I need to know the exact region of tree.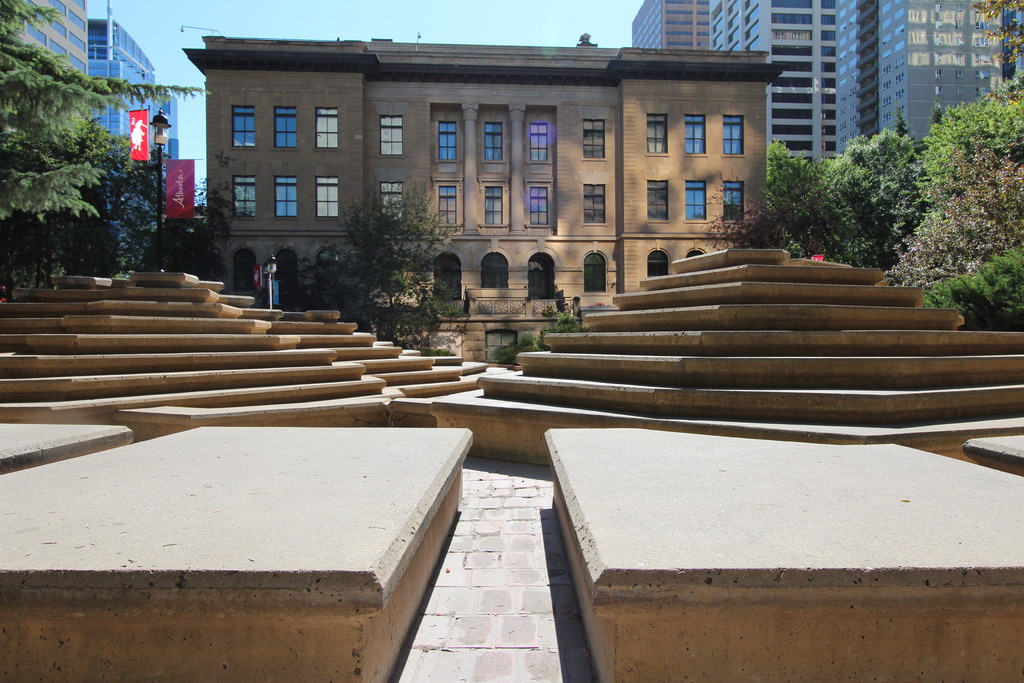
Region: region(289, 176, 460, 348).
